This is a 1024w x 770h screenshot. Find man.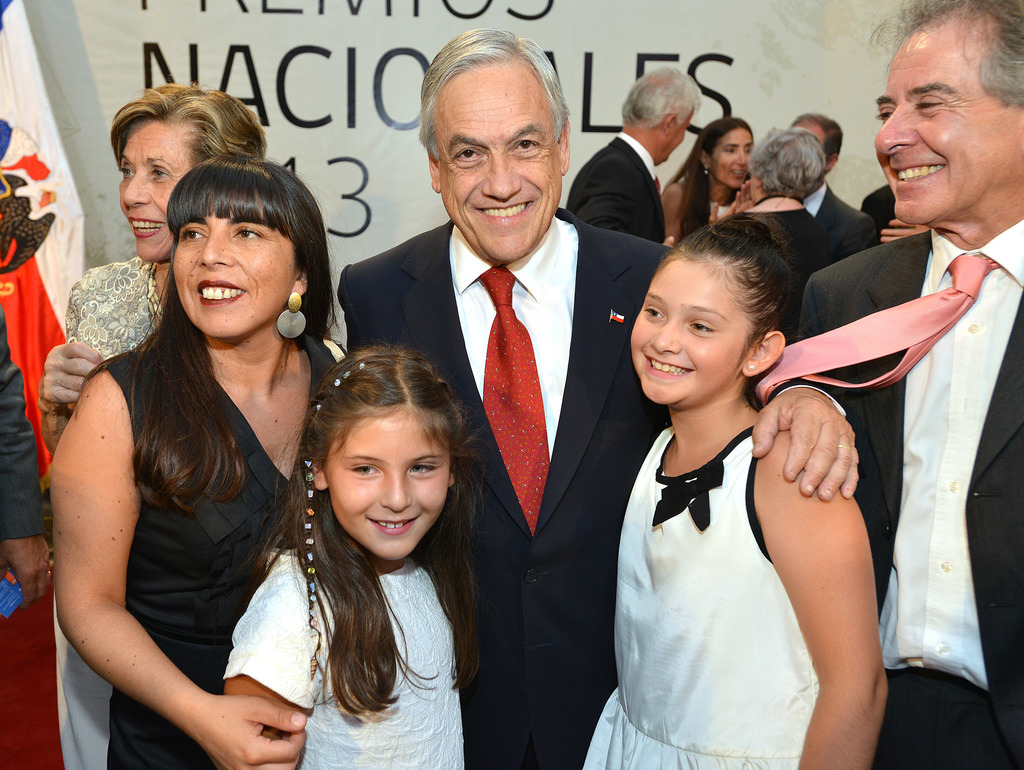
Bounding box: <region>339, 28, 854, 769</region>.
